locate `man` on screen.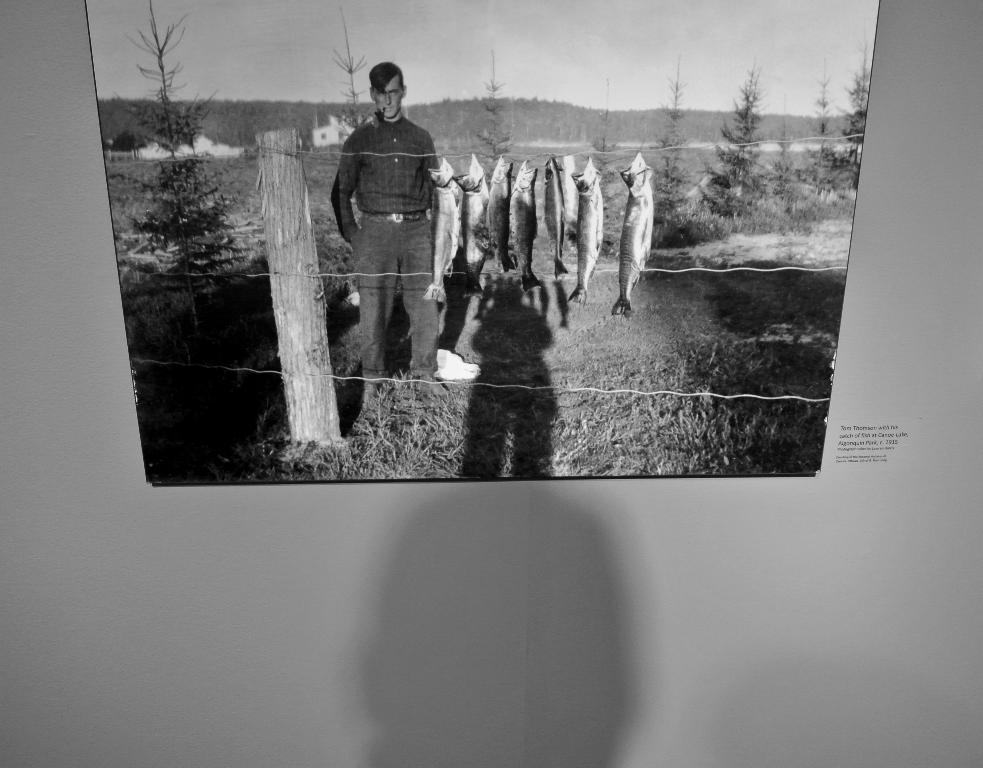
On screen at BBox(324, 55, 468, 418).
